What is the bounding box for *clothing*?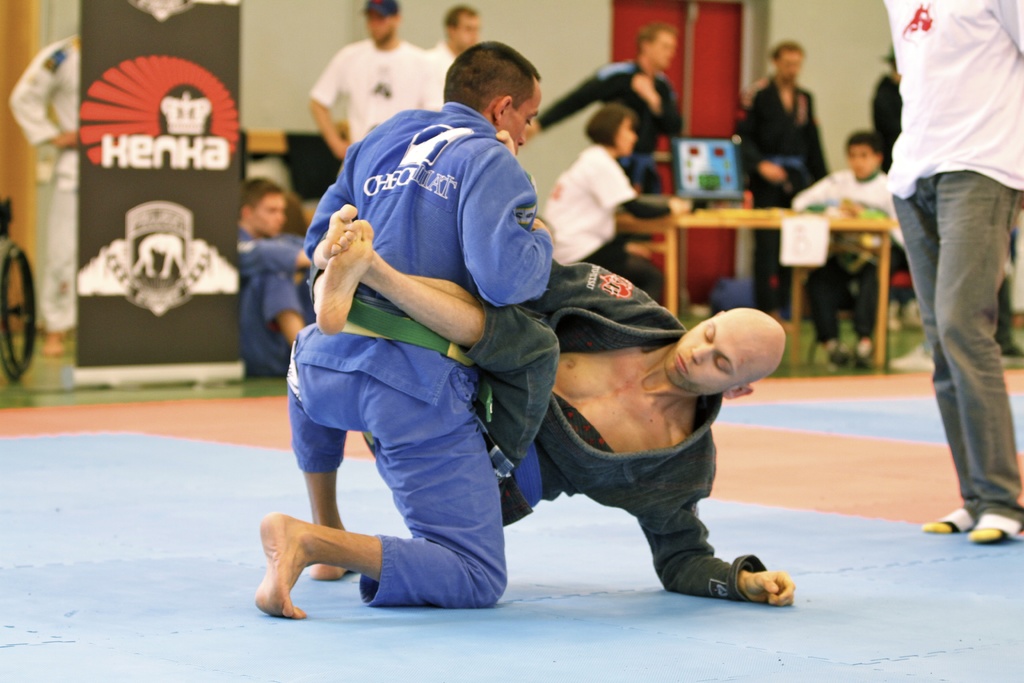
993 221 1023 357.
